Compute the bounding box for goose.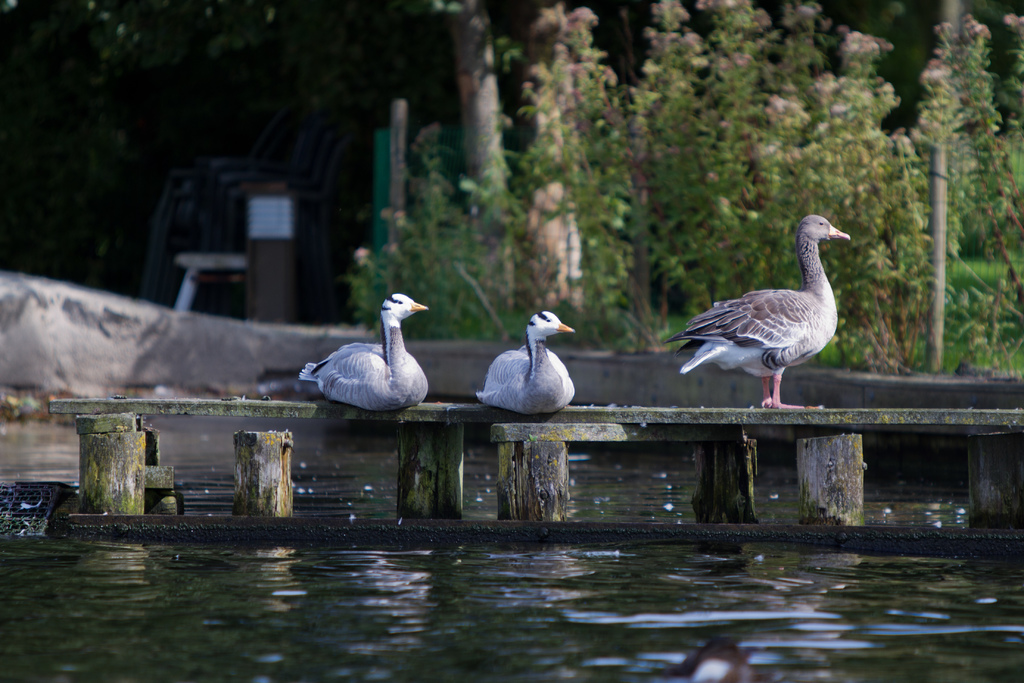
{"x1": 474, "y1": 306, "x2": 573, "y2": 420}.
